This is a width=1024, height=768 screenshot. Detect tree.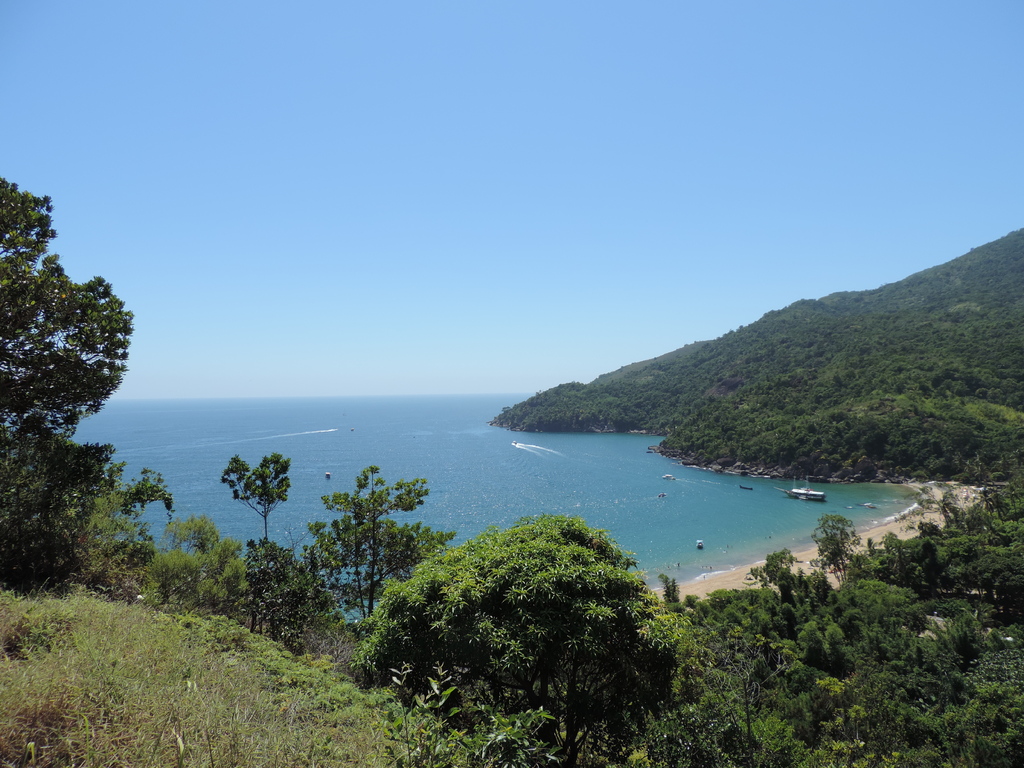
region(102, 458, 189, 596).
